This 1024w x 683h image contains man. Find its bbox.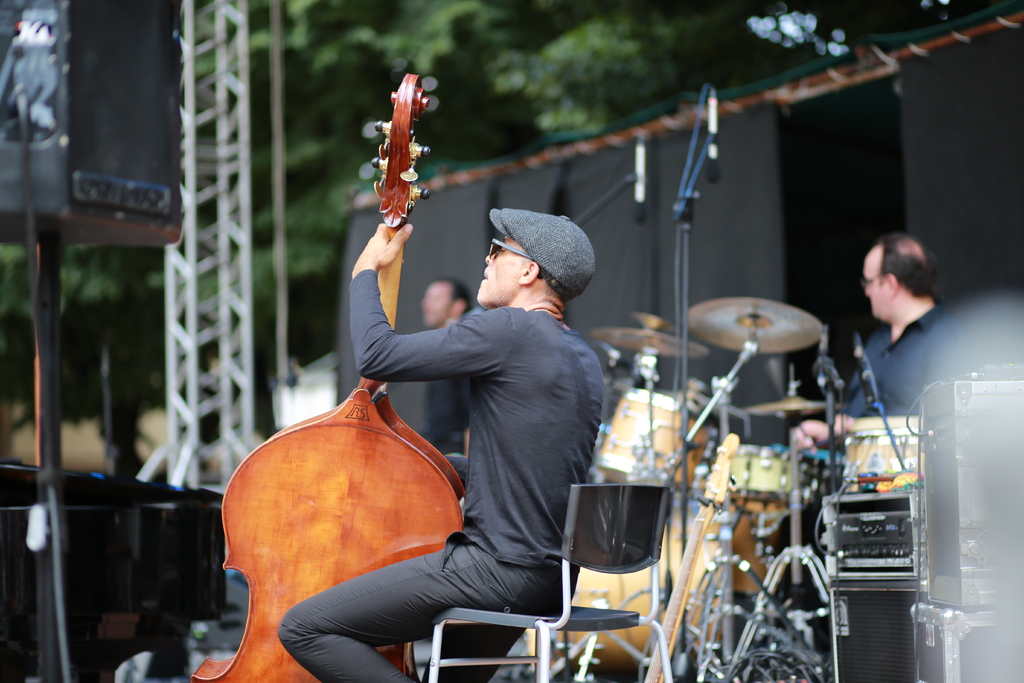
l=409, t=273, r=472, b=492.
